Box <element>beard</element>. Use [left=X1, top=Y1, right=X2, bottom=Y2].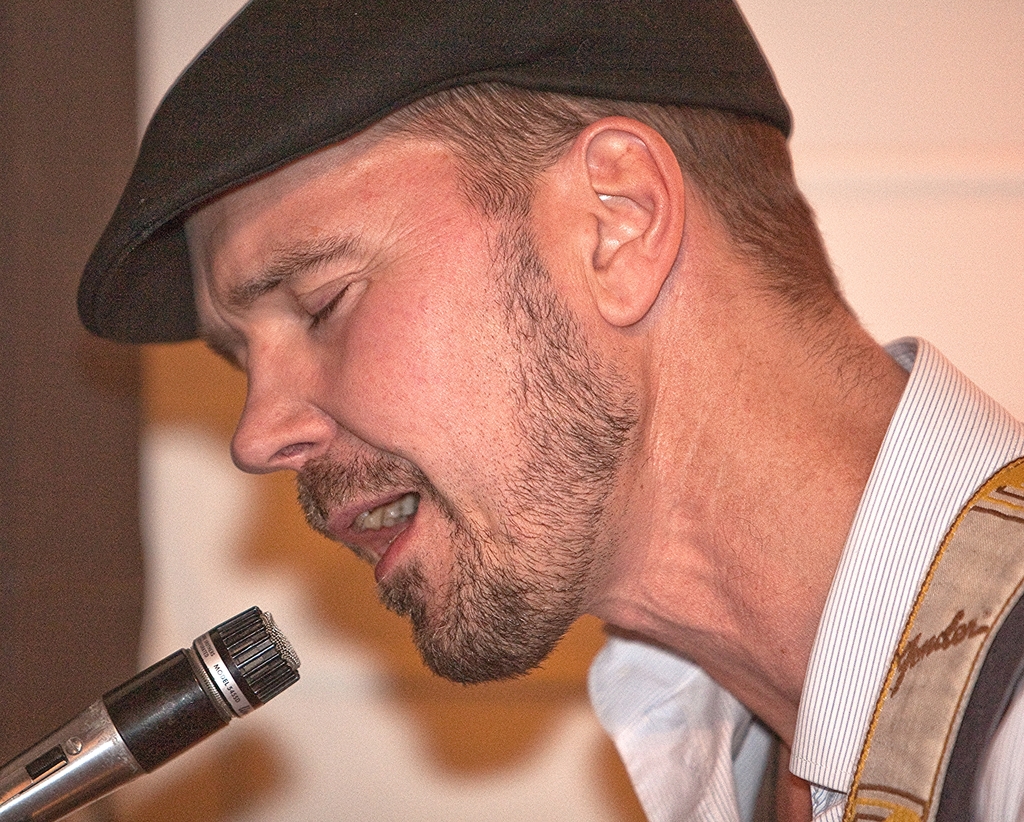
[left=236, top=219, right=667, bottom=693].
